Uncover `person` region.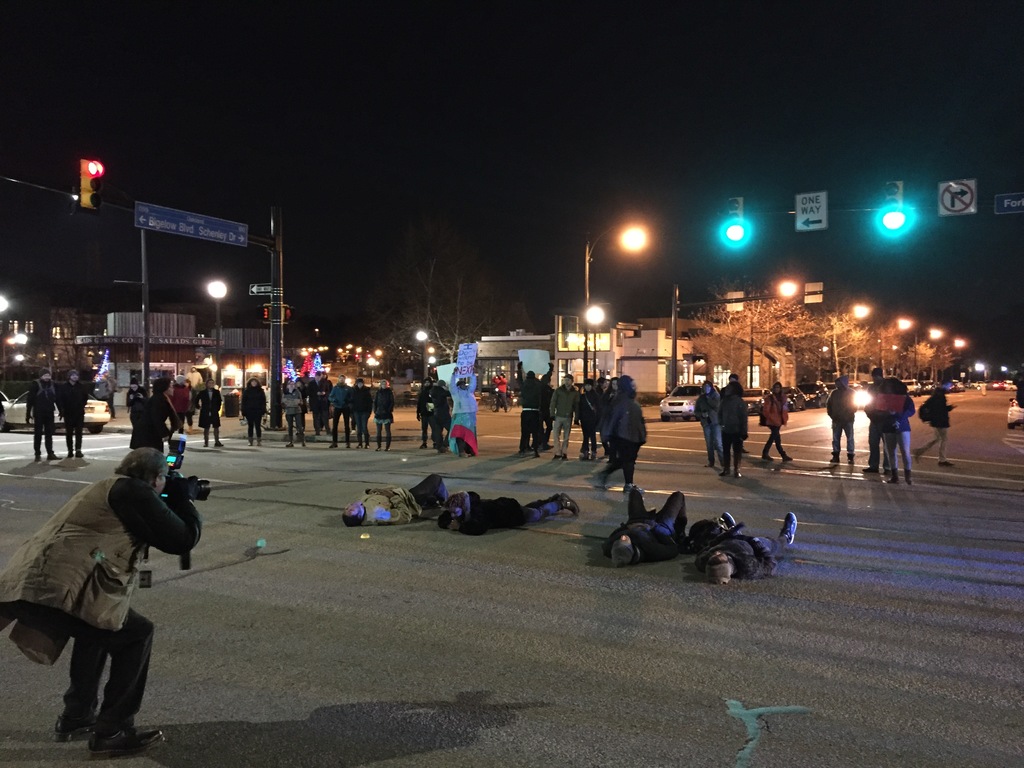
Uncovered: rect(129, 376, 182, 456).
